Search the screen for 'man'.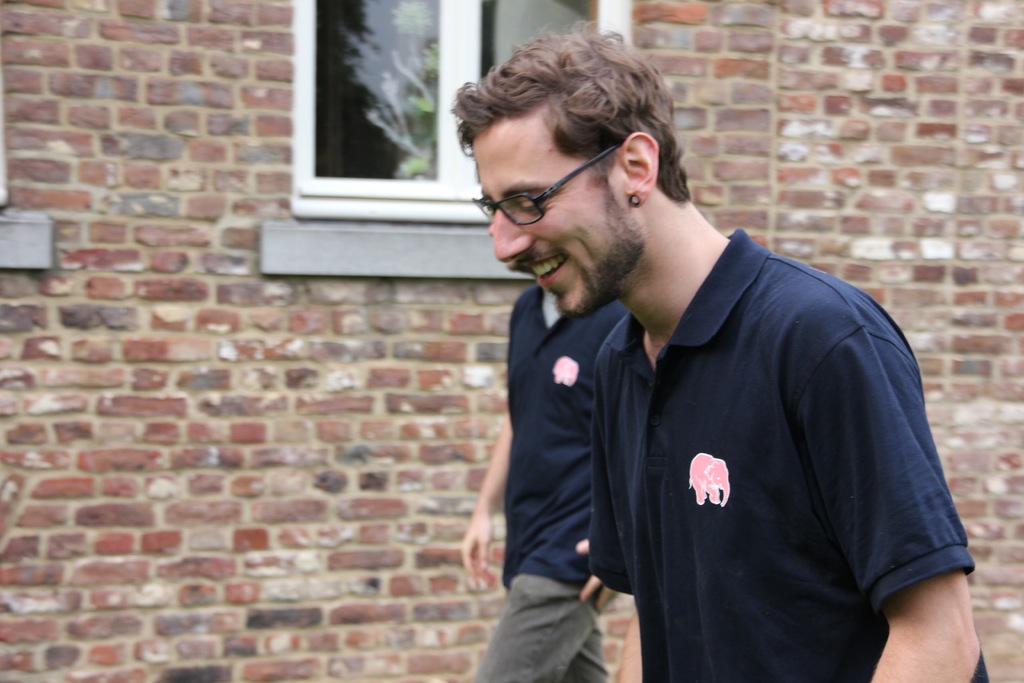
Found at bbox=(460, 54, 954, 682).
